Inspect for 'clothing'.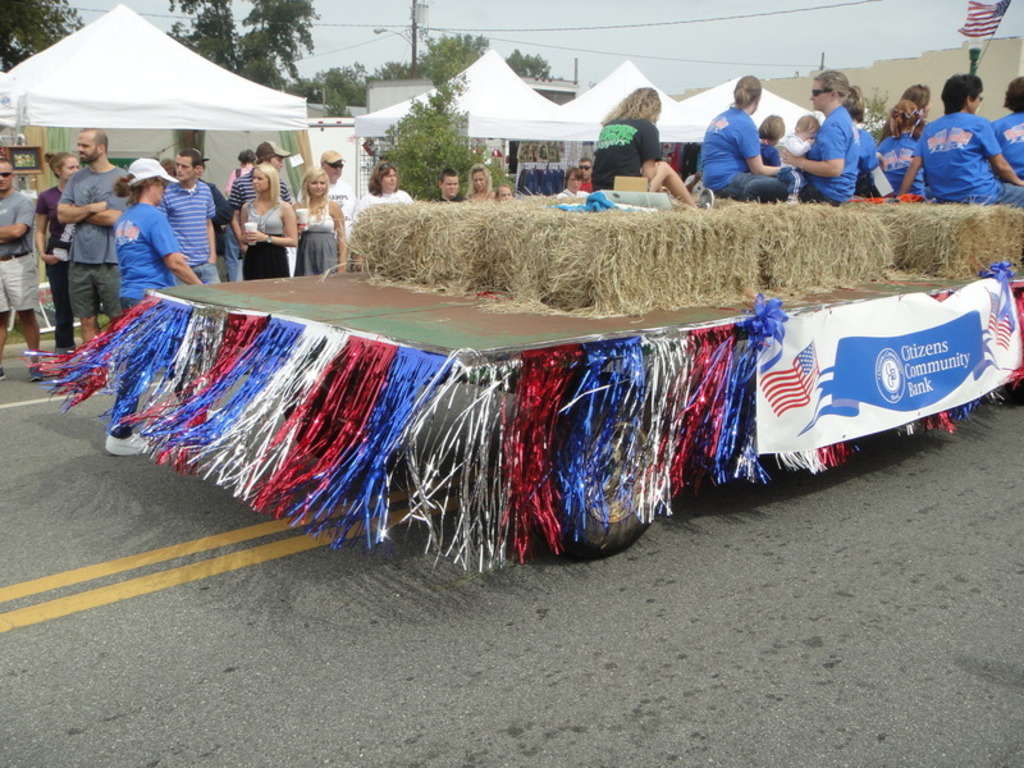
Inspection: 0 184 36 311.
